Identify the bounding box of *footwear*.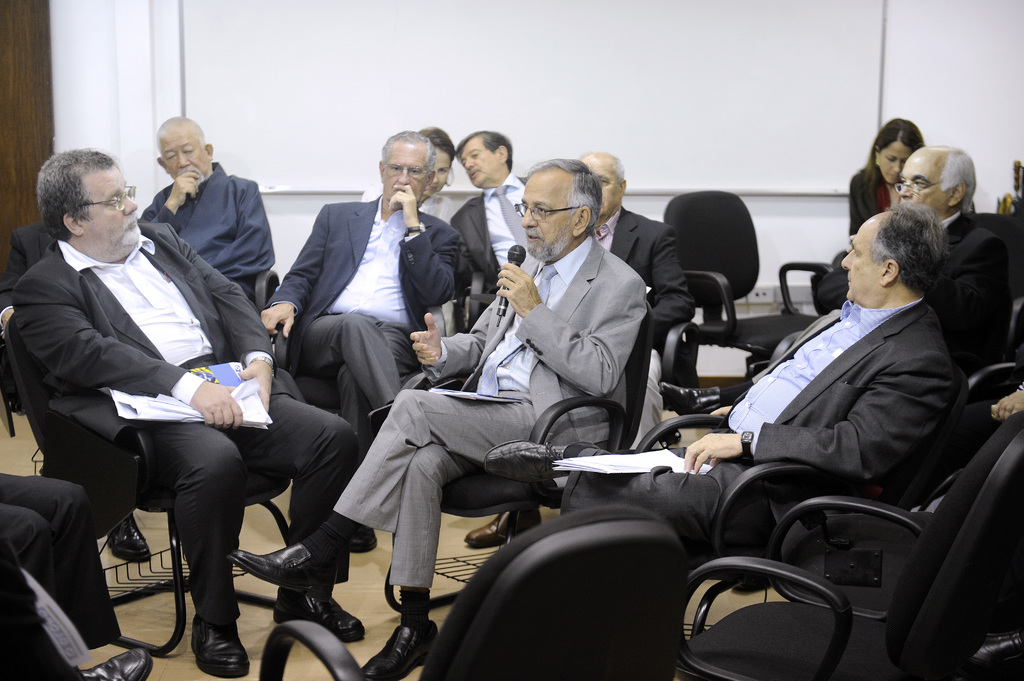
pyautogui.locateOnScreen(273, 588, 368, 643).
